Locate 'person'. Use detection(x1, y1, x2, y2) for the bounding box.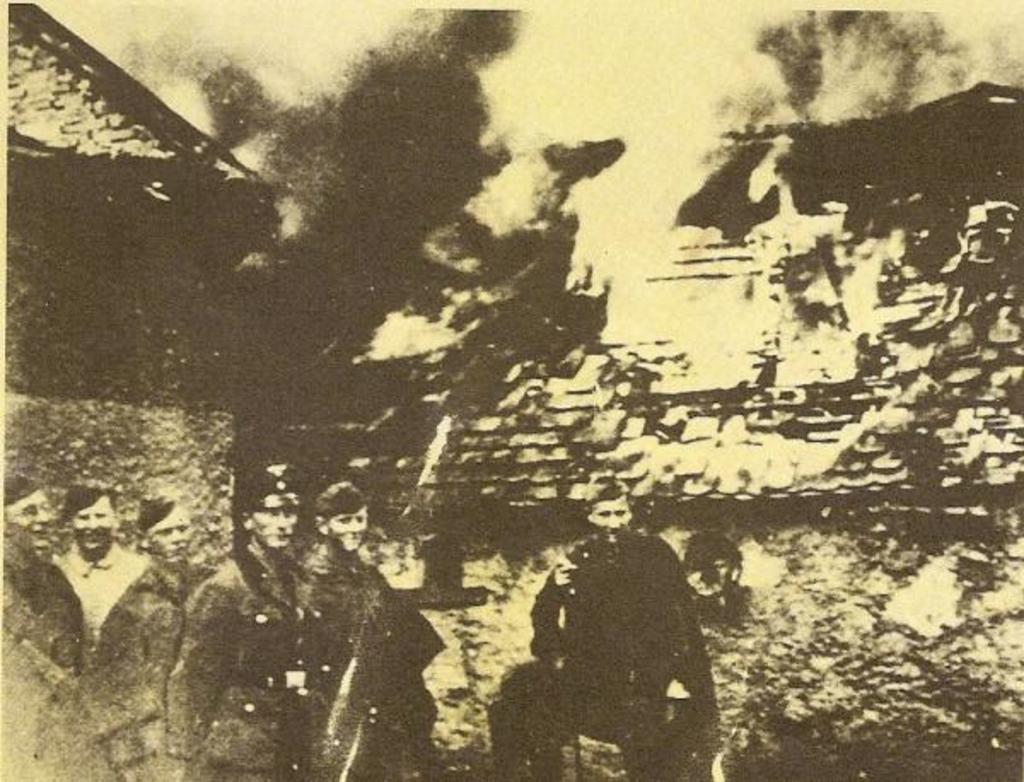
detection(135, 493, 220, 645).
